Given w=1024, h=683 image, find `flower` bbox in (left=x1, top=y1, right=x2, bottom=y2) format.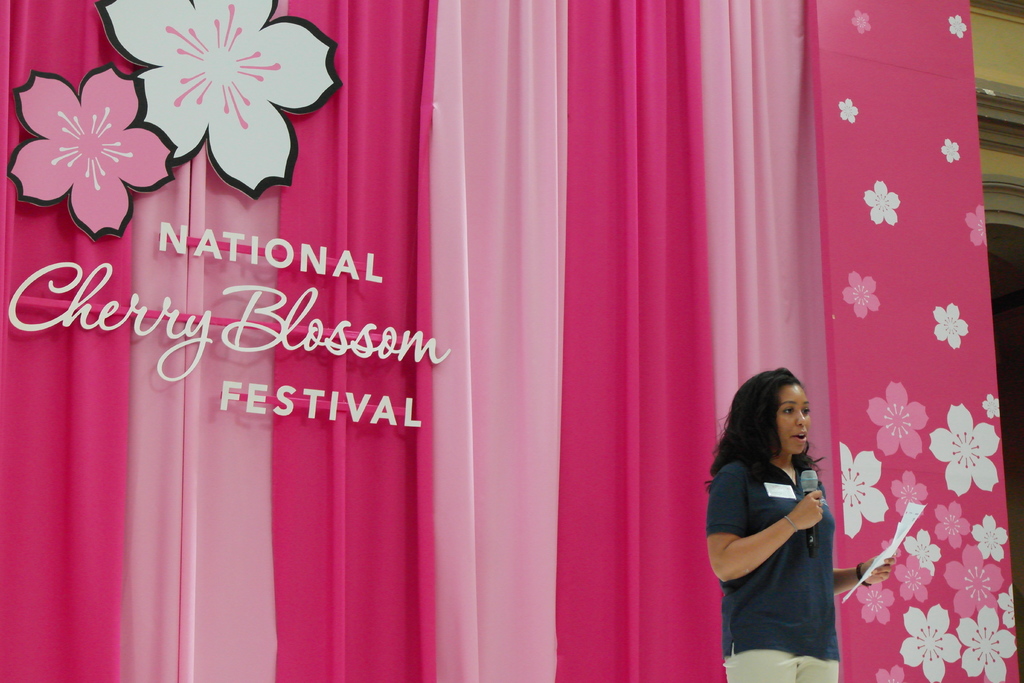
(left=97, top=0, right=342, bottom=198).
